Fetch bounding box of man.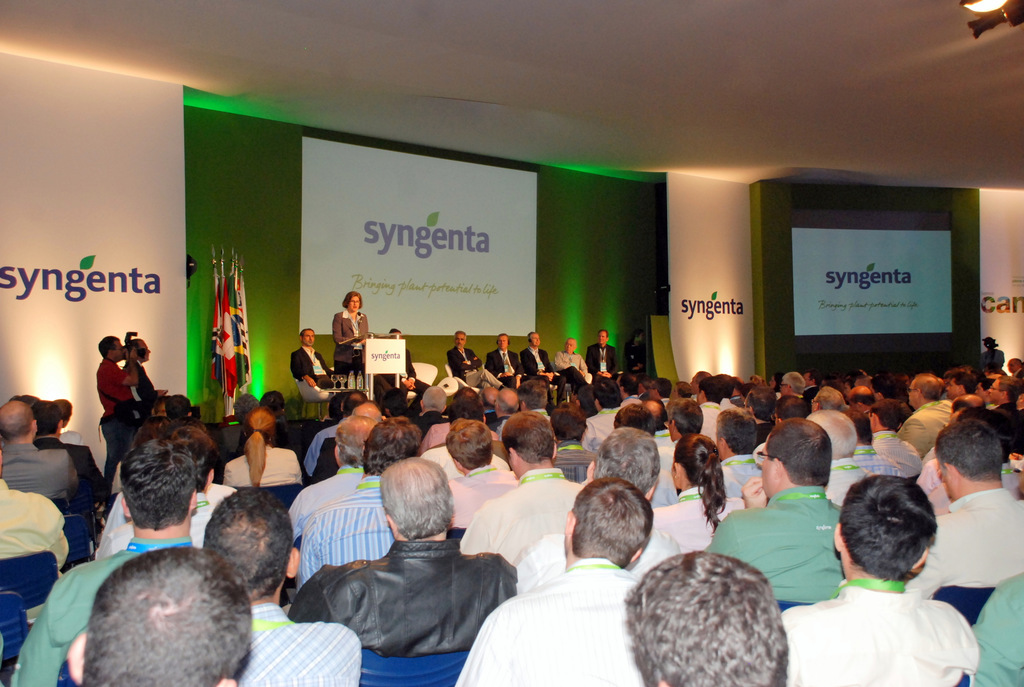
Bbox: pyautogui.locateOnScreen(289, 326, 347, 397).
